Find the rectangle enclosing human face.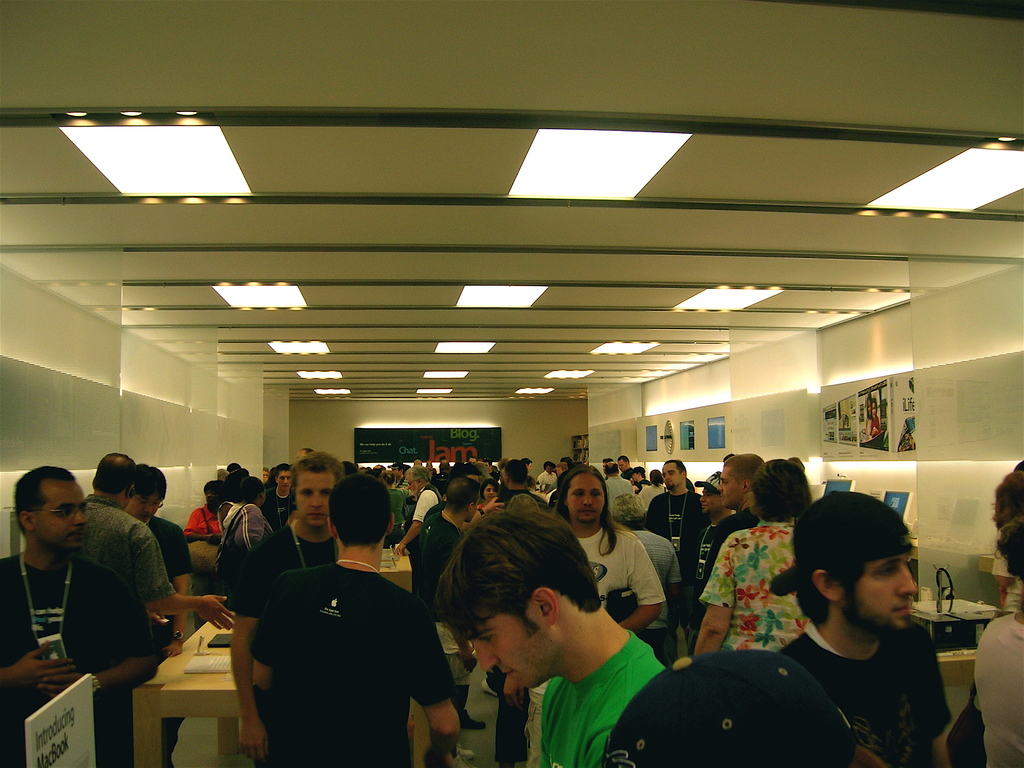
bbox=[709, 454, 739, 509].
